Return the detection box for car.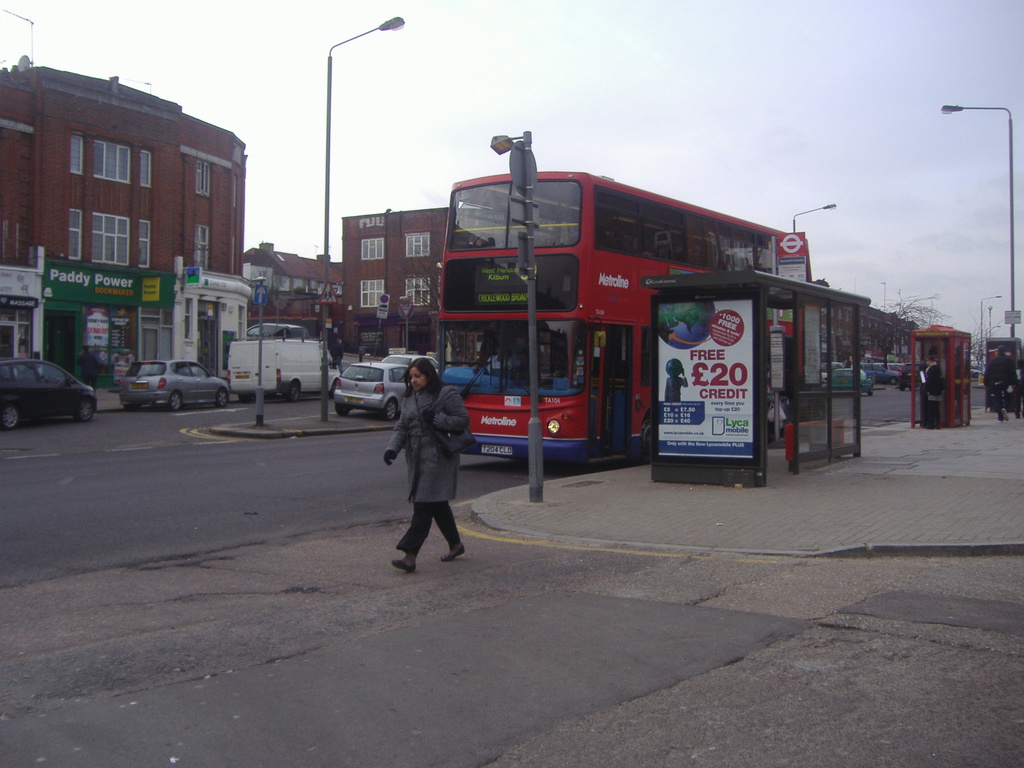
left=0, top=355, right=97, bottom=429.
